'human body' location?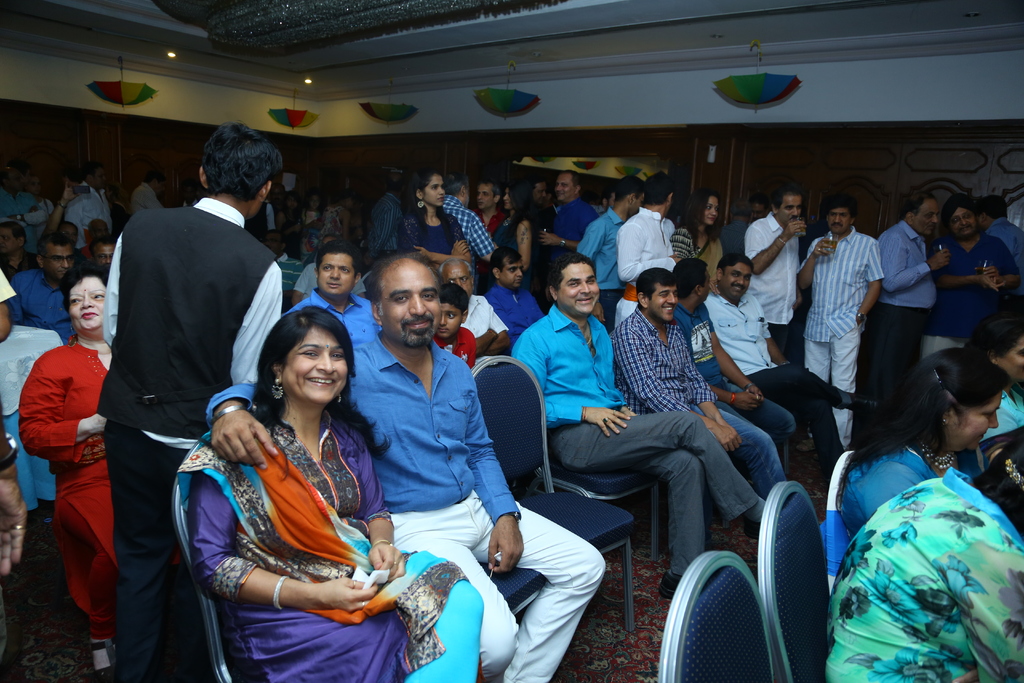
{"x1": 831, "y1": 351, "x2": 1020, "y2": 679}
